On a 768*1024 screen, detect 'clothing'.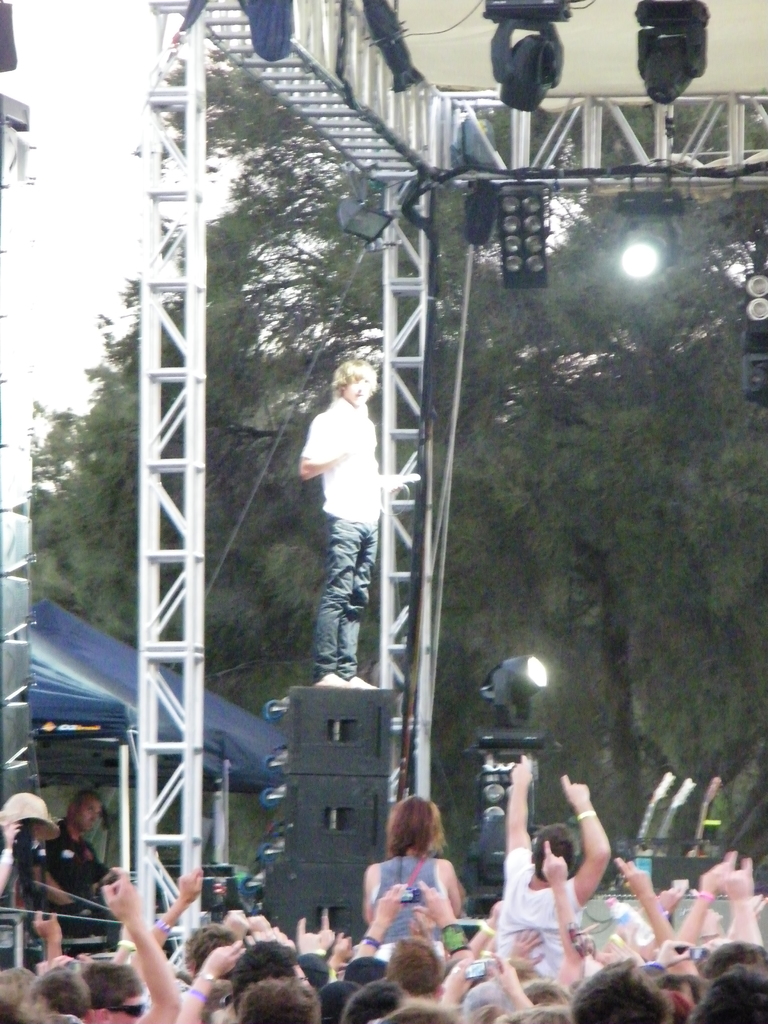
box(45, 825, 112, 908).
